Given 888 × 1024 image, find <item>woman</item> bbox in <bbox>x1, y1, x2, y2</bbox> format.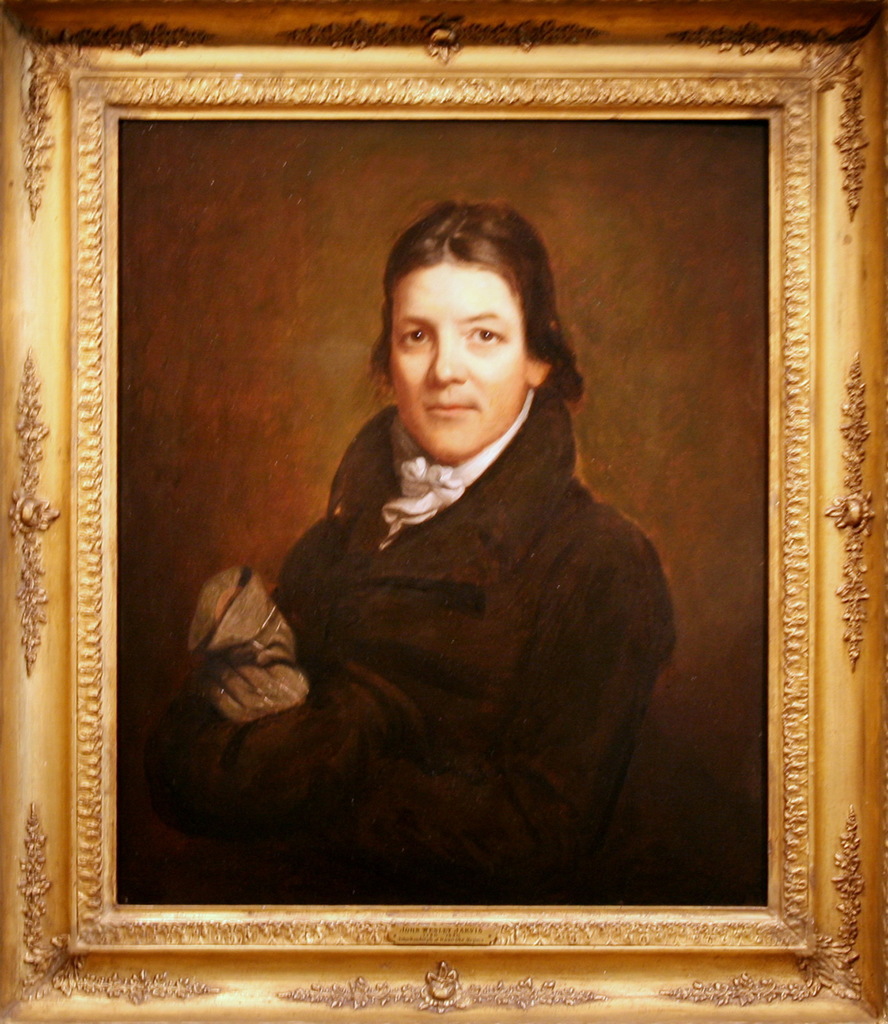
<bbox>212, 207, 696, 945</bbox>.
